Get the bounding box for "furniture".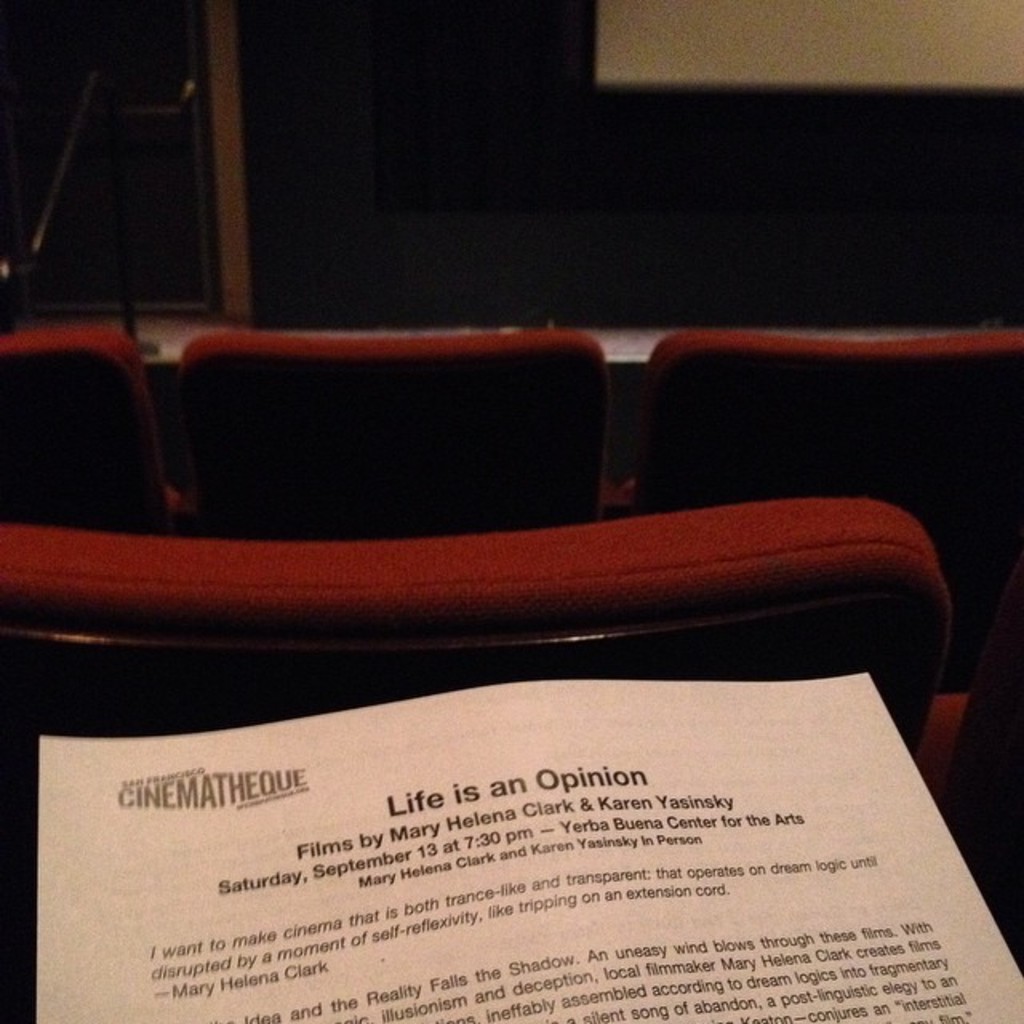
left=165, top=328, right=600, bottom=518.
